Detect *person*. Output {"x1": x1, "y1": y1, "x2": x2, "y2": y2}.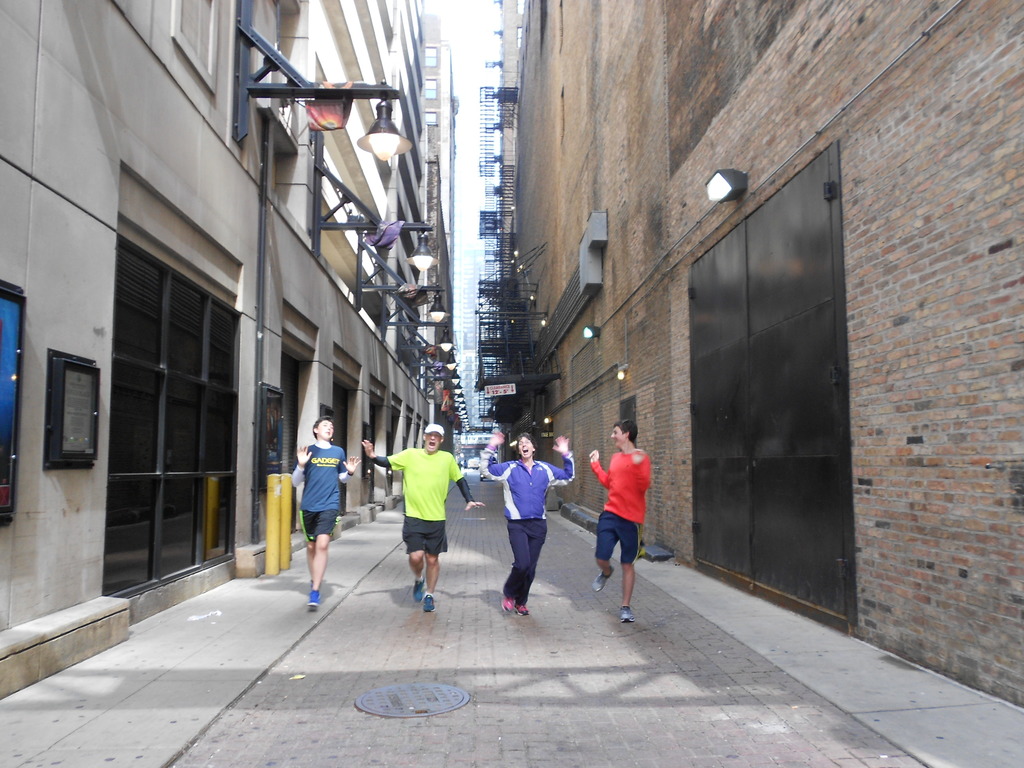
{"x1": 291, "y1": 413, "x2": 361, "y2": 609}.
